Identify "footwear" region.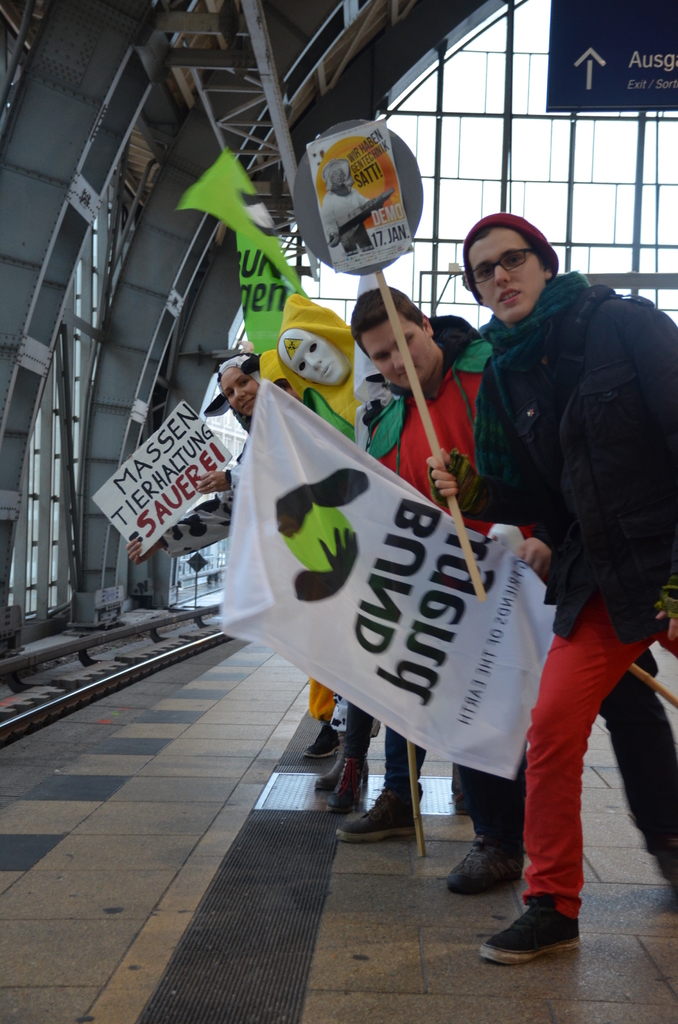
Region: x1=499, y1=881, x2=581, y2=962.
